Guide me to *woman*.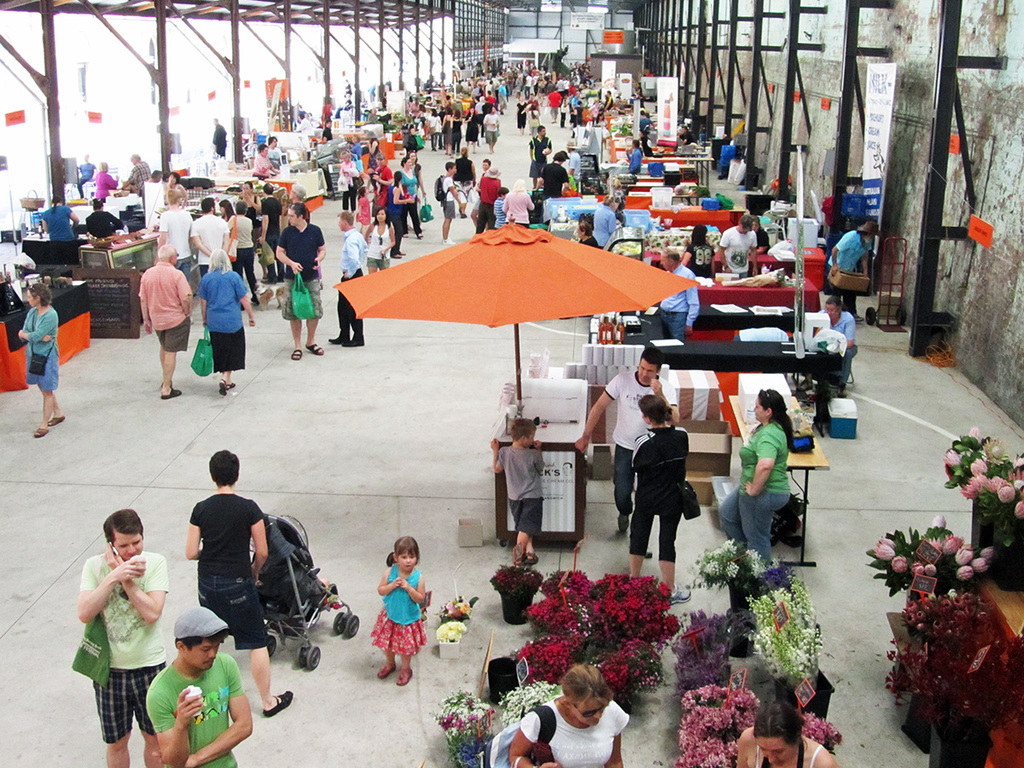
Guidance: 364:128:380:175.
